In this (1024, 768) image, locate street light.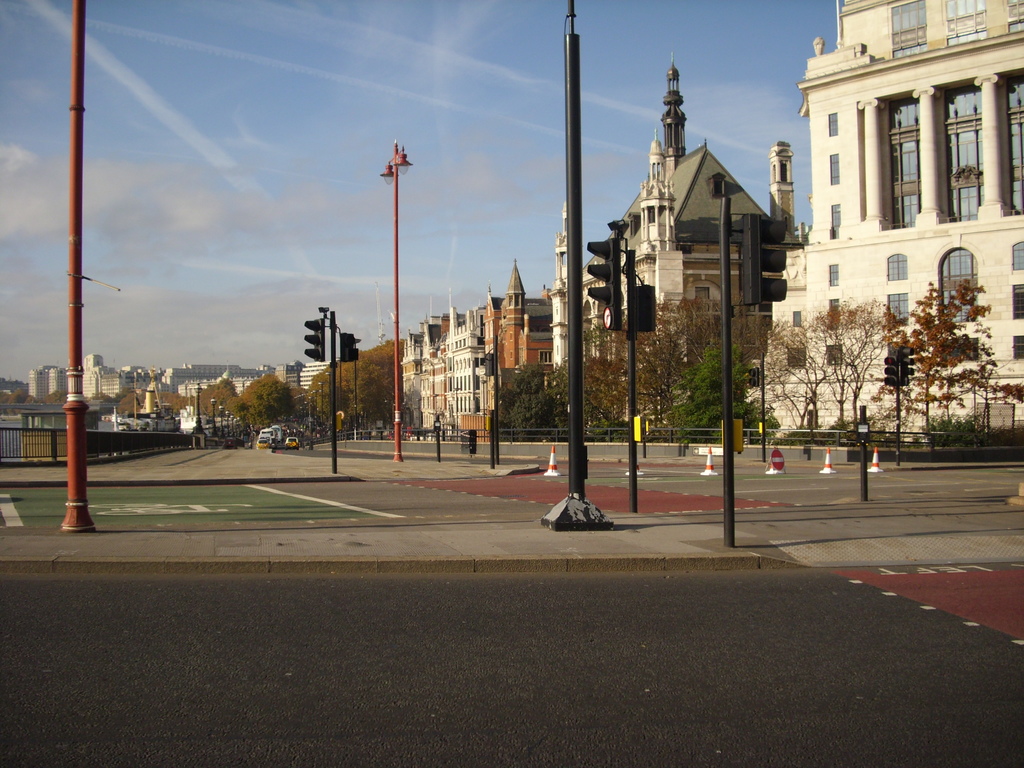
Bounding box: crop(452, 388, 461, 440).
